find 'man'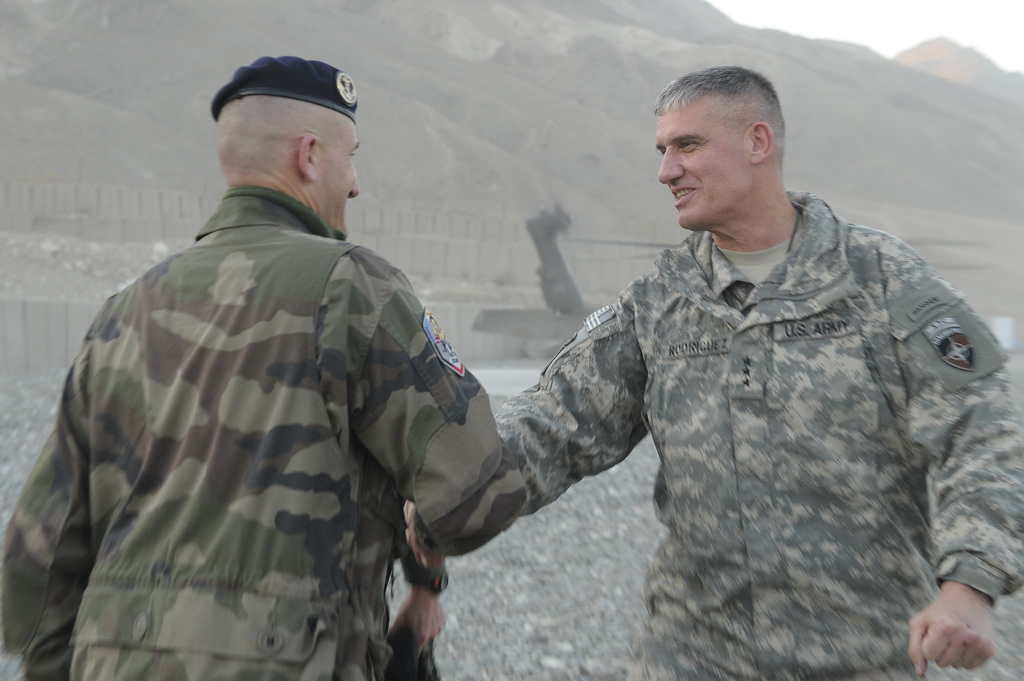
<region>388, 61, 1023, 680</region>
